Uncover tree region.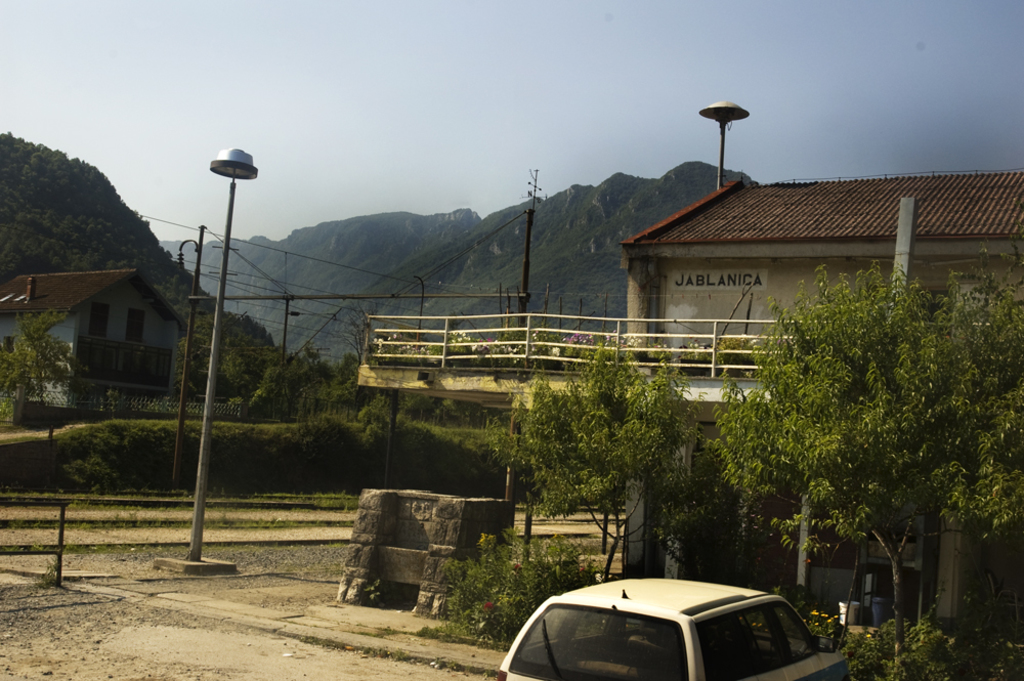
Uncovered: {"left": 473, "top": 335, "right": 709, "bottom": 582}.
